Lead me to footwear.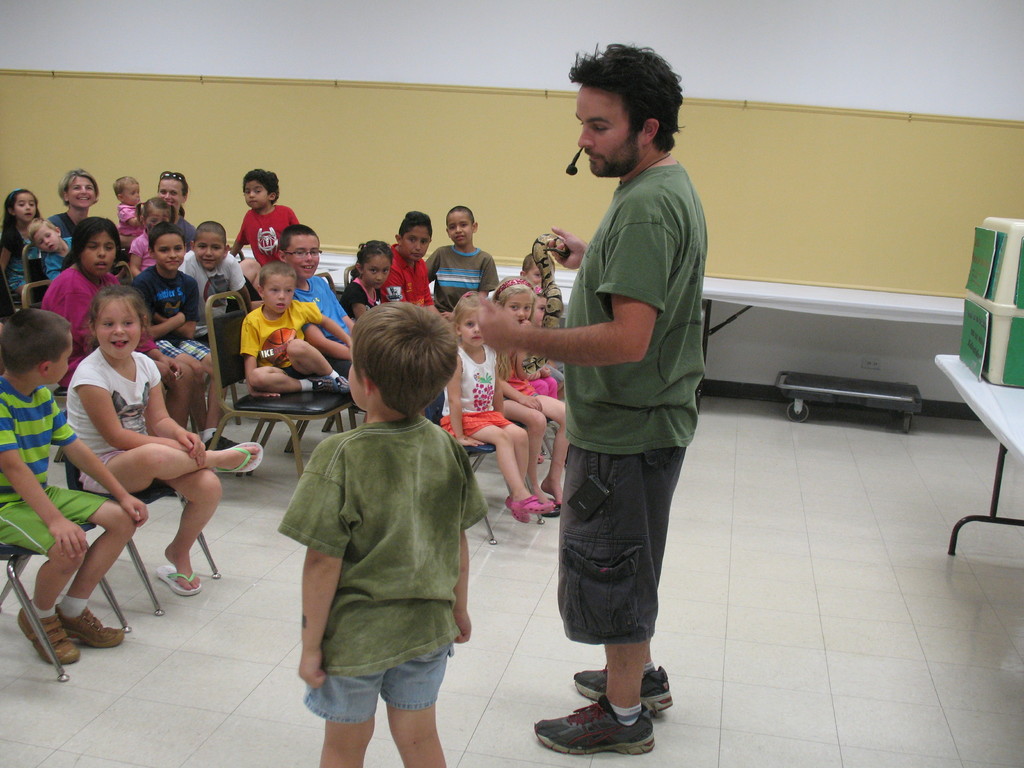
Lead to 307/376/339/397.
